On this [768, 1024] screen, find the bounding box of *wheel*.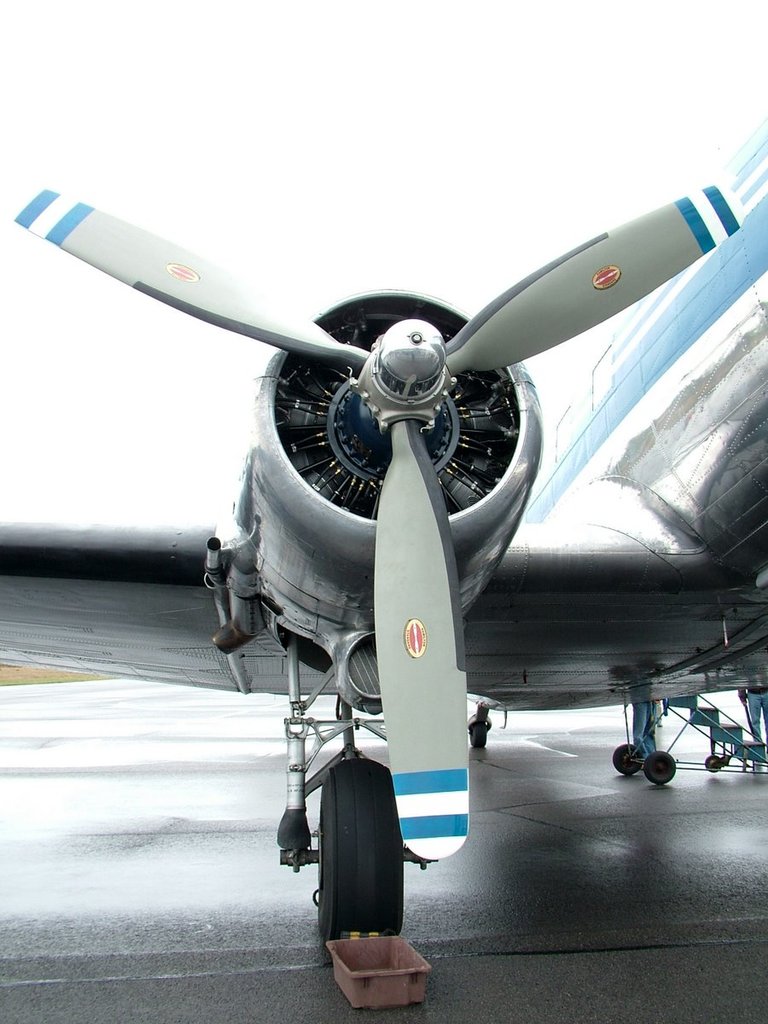
Bounding box: box(643, 750, 676, 782).
